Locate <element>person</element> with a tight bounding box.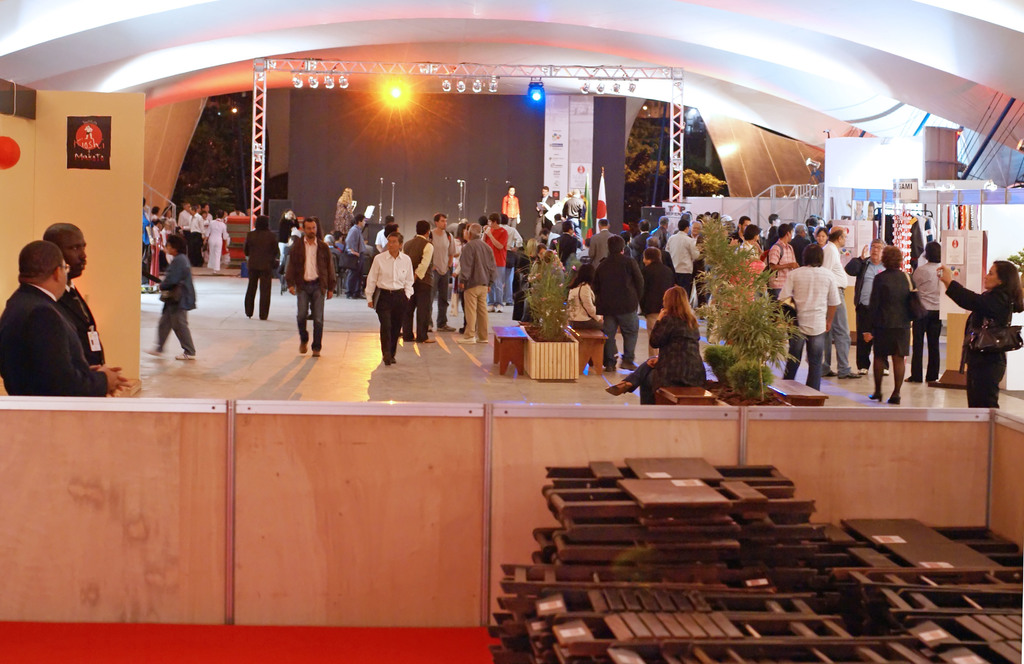
202, 212, 234, 278.
